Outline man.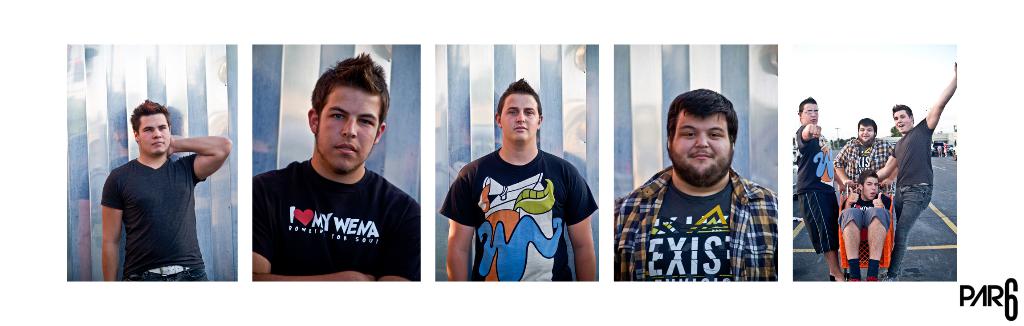
Outline: select_region(612, 85, 778, 287).
